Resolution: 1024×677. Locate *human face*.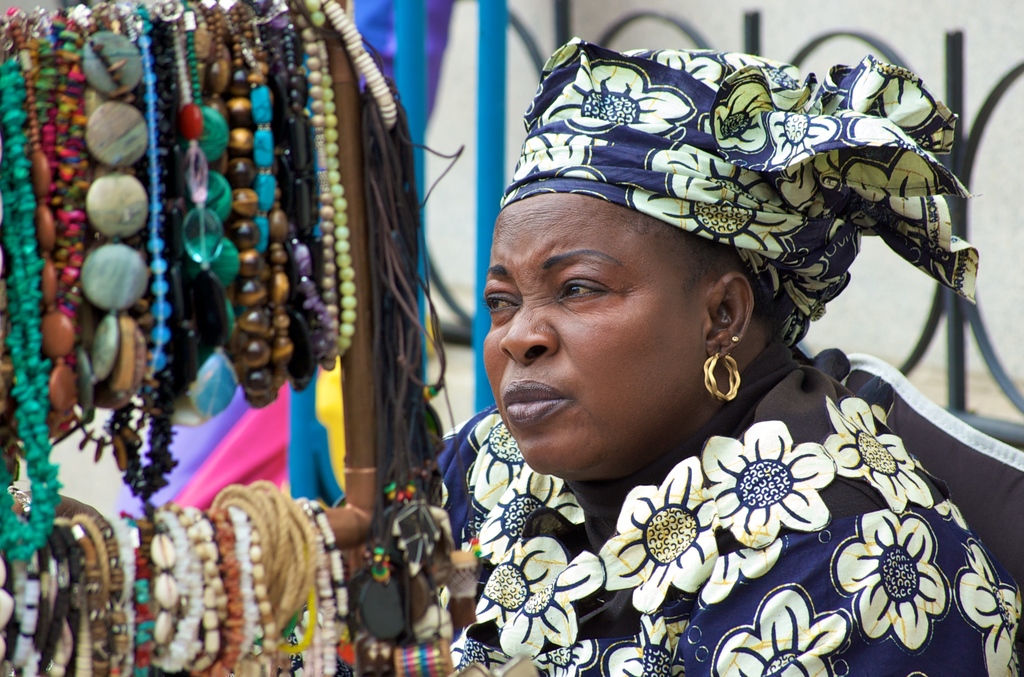
480, 192, 716, 475.
